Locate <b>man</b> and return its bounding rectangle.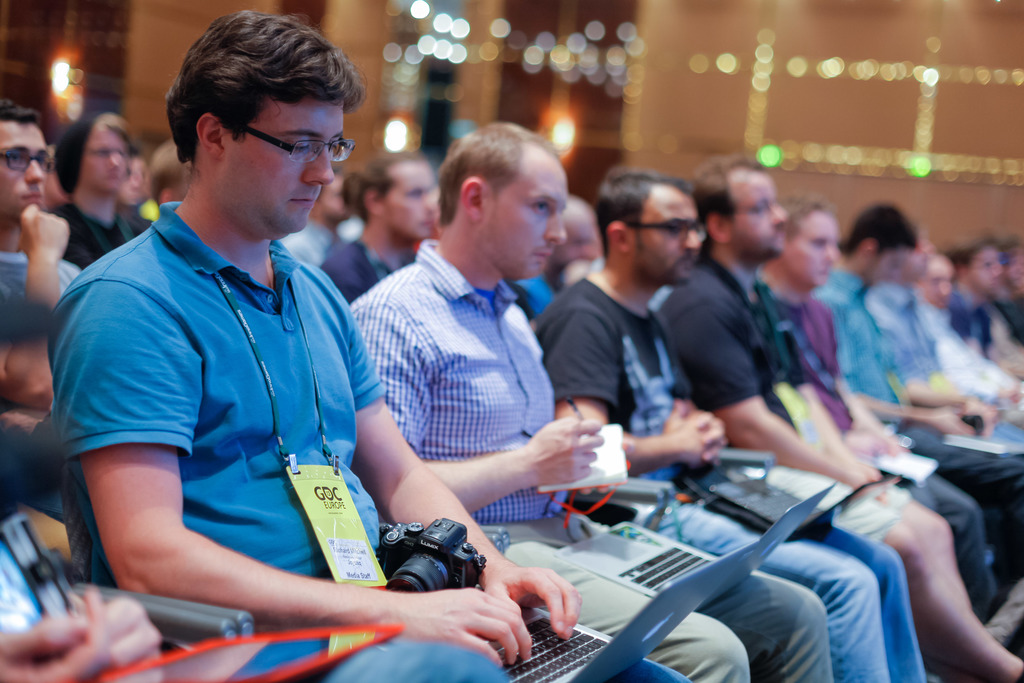
[37, 7, 701, 682].
